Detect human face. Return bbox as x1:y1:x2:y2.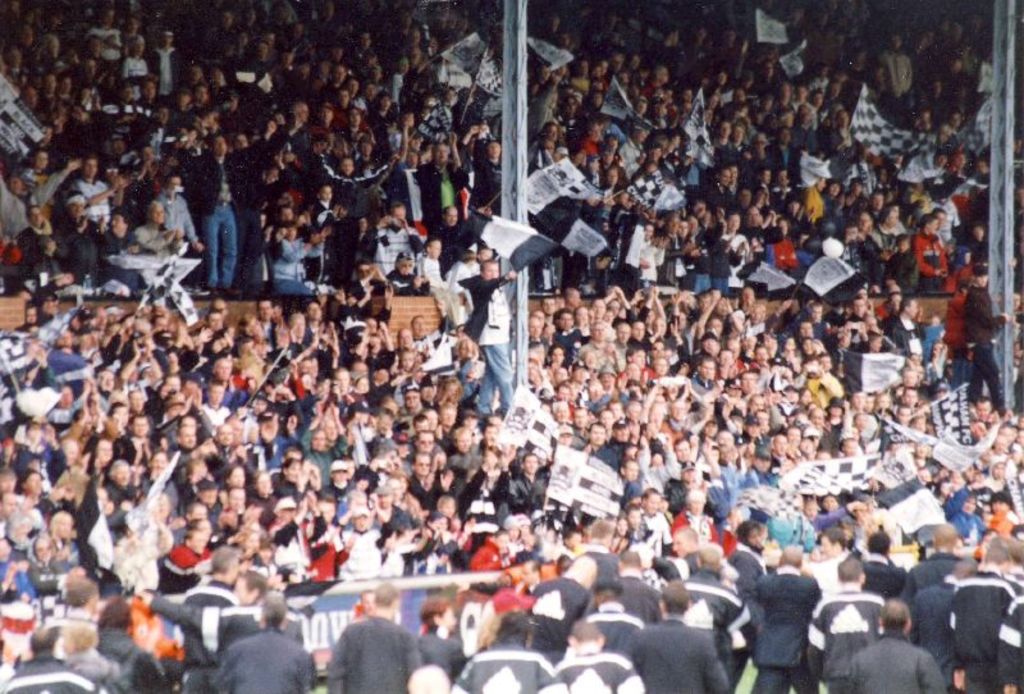
525:318:539:339.
